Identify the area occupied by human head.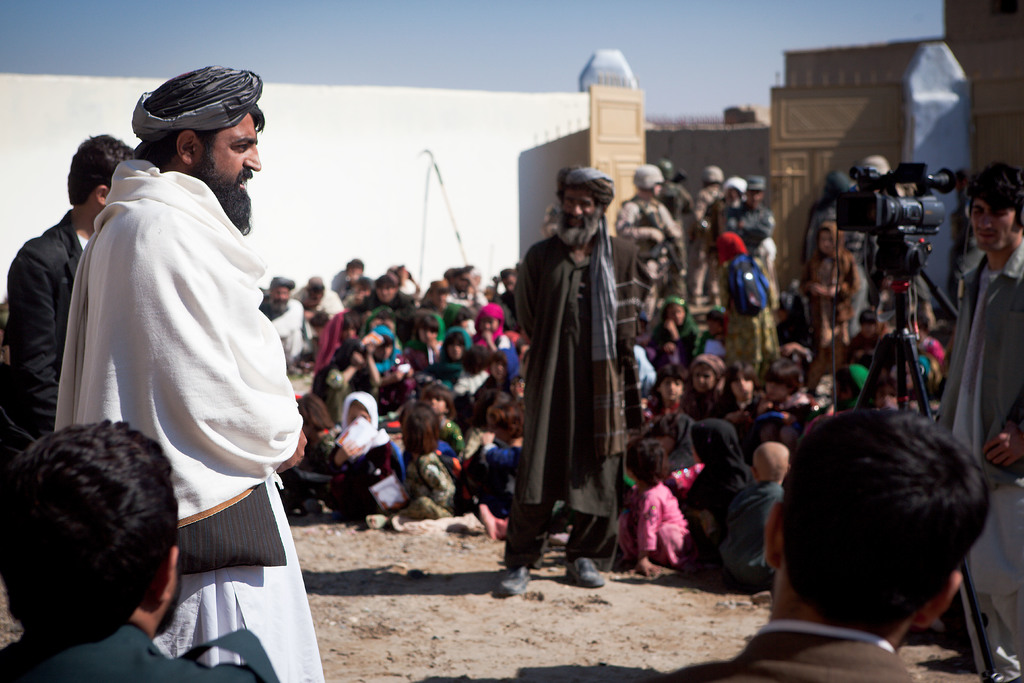
Area: 828, 173, 866, 206.
